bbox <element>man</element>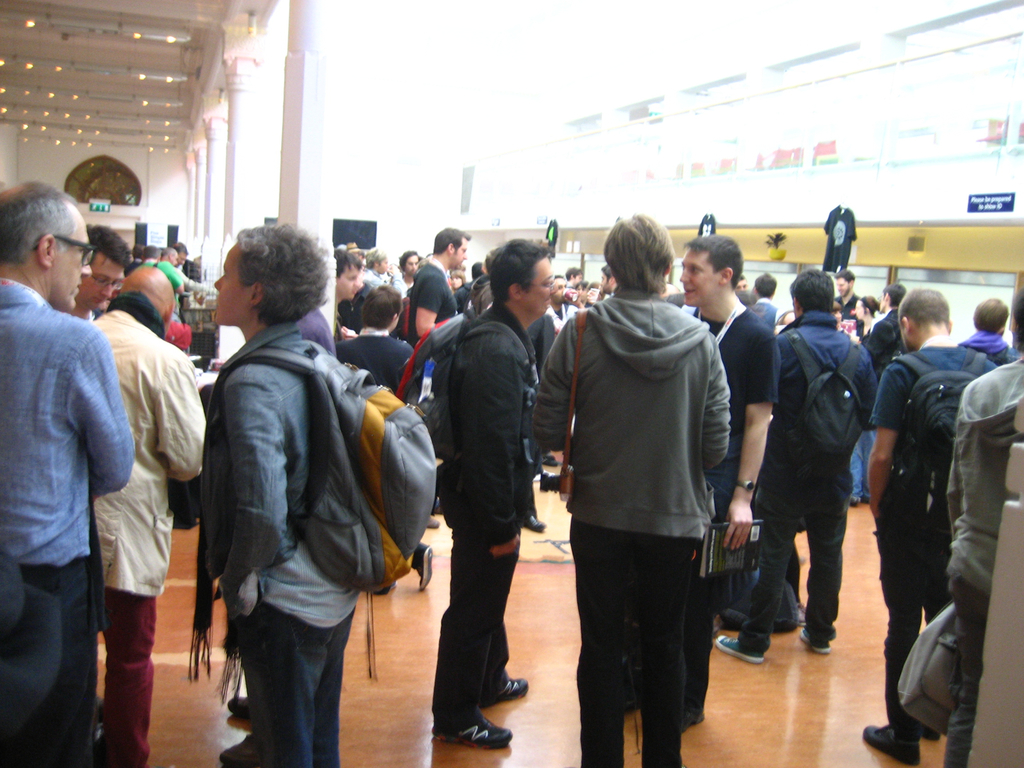
rect(671, 227, 778, 712)
